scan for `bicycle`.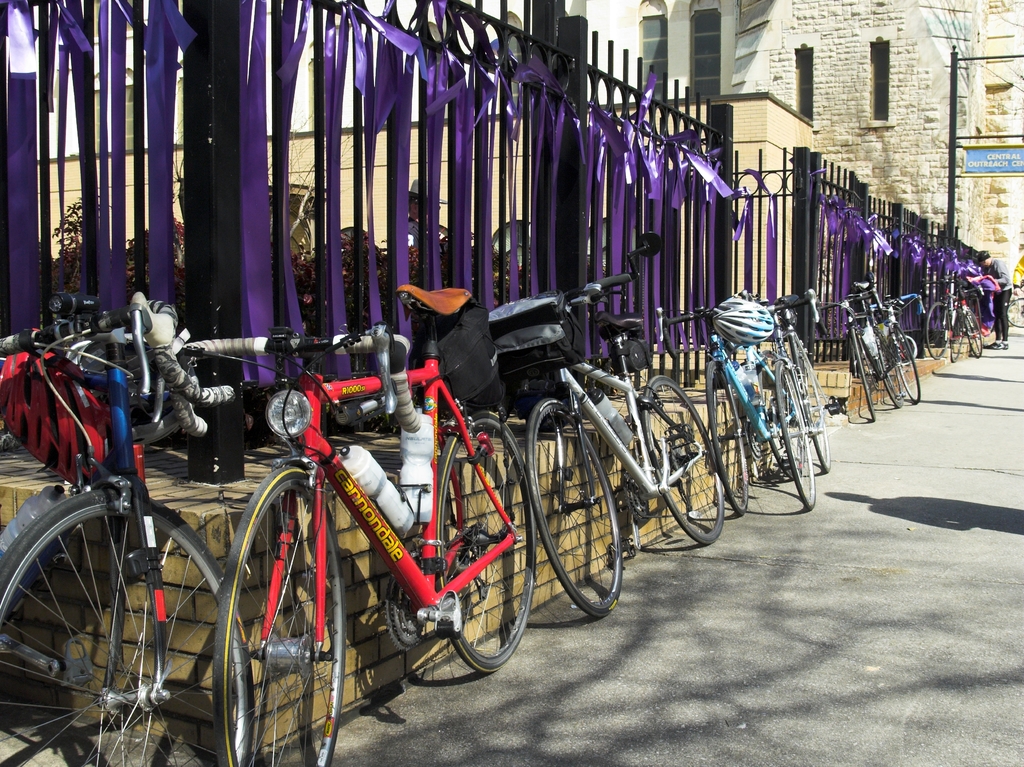
Scan result: 479,271,728,608.
